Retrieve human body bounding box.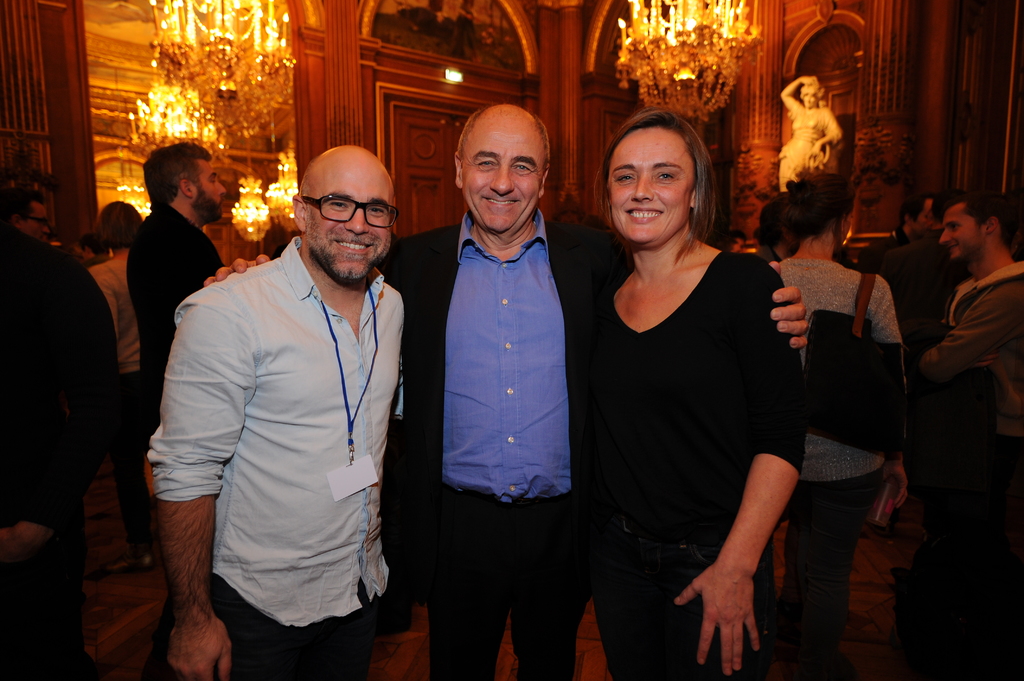
Bounding box: pyautogui.locateOnScreen(134, 141, 237, 431).
